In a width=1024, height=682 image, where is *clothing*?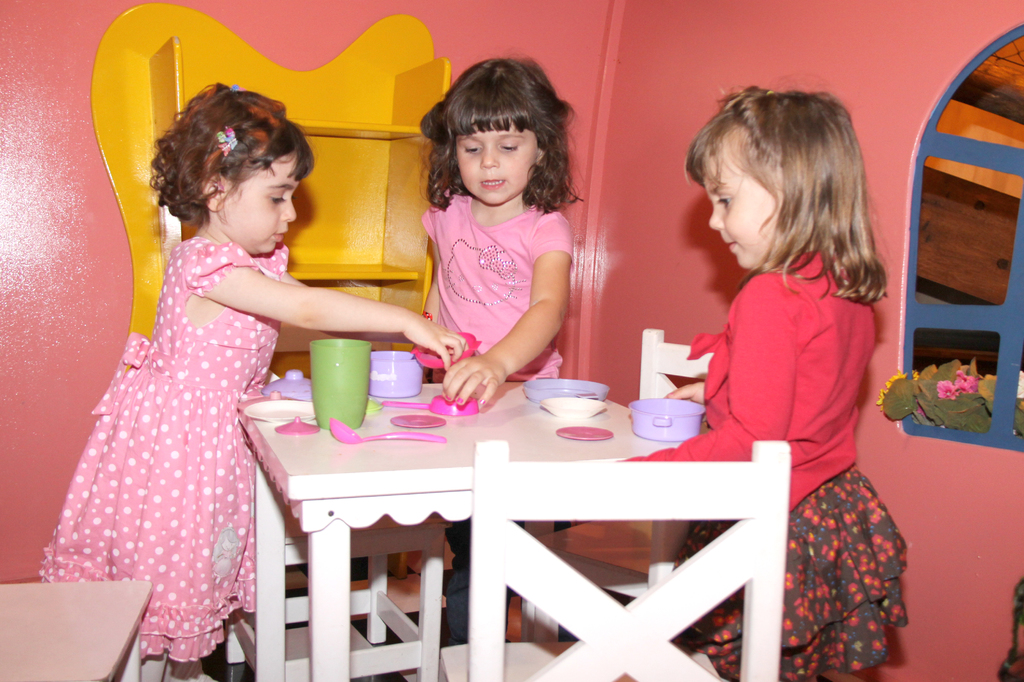
{"x1": 422, "y1": 192, "x2": 568, "y2": 383}.
